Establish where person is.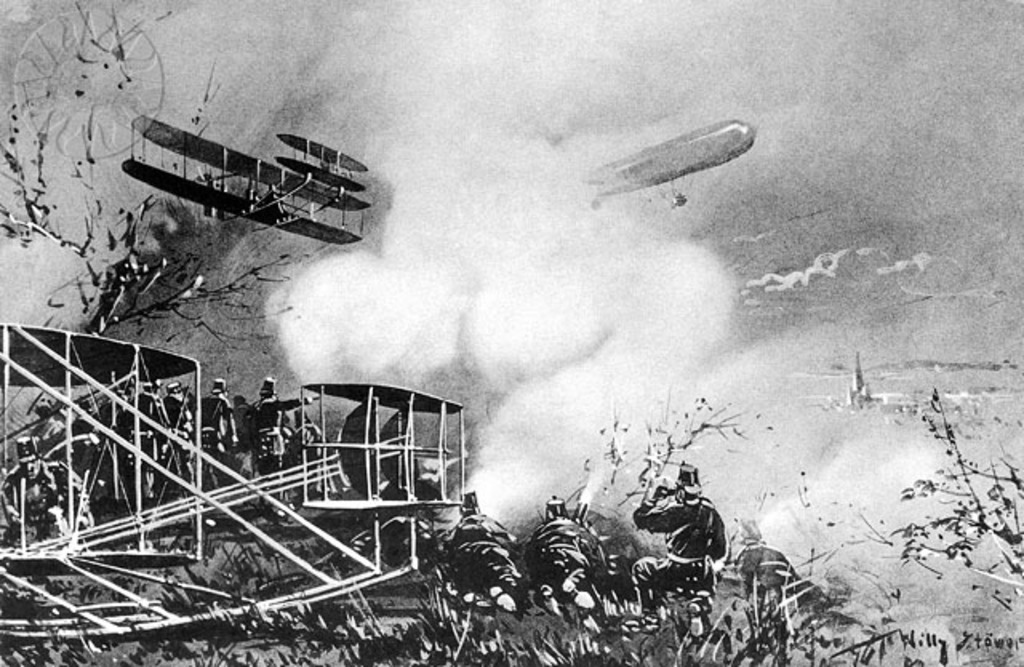
Established at select_region(442, 494, 514, 613).
